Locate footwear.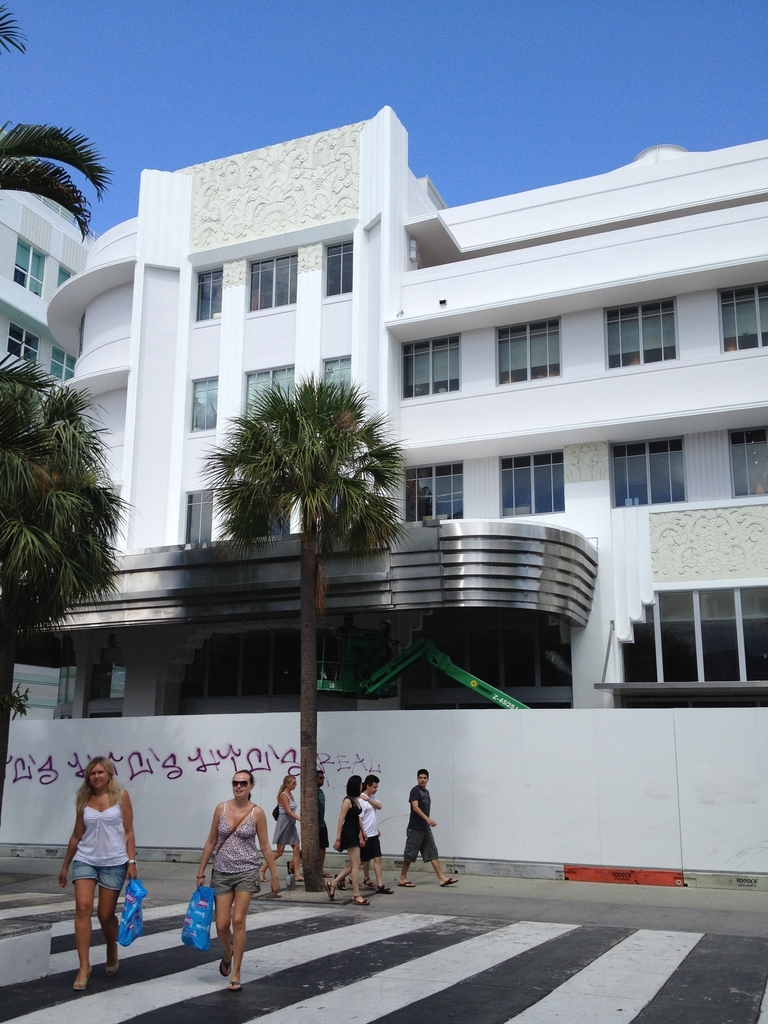
Bounding box: [left=377, top=882, right=396, bottom=896].
